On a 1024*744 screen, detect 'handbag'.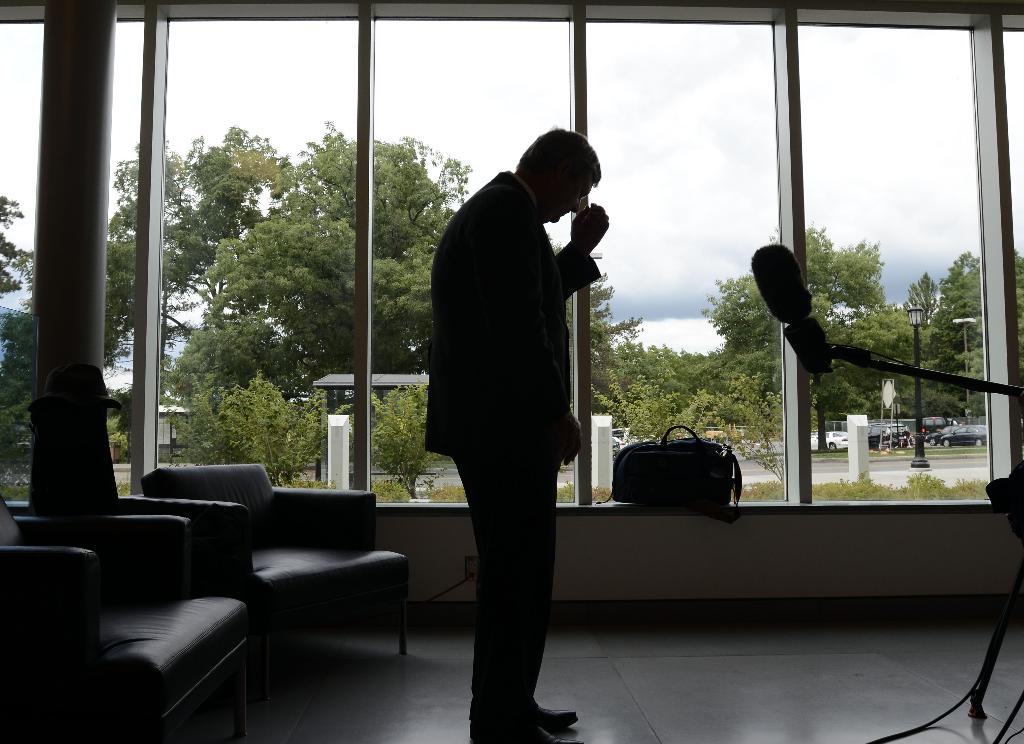
x1=605, y1=426, x2=748, y2=524.
